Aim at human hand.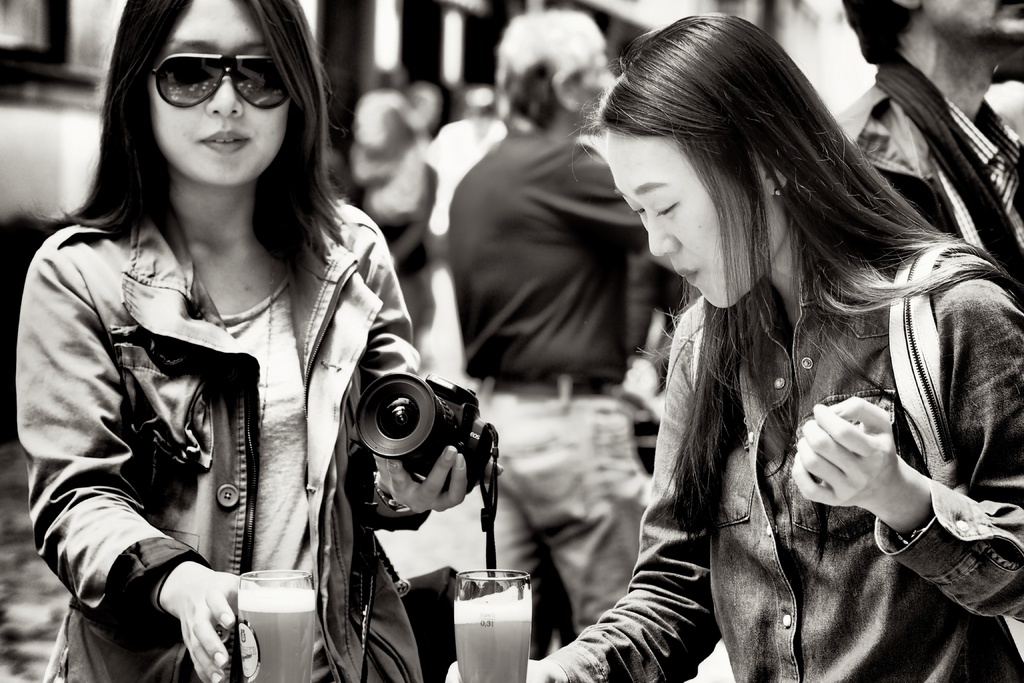
Aimed at left=369, top=443, right=506, bottom=519.
